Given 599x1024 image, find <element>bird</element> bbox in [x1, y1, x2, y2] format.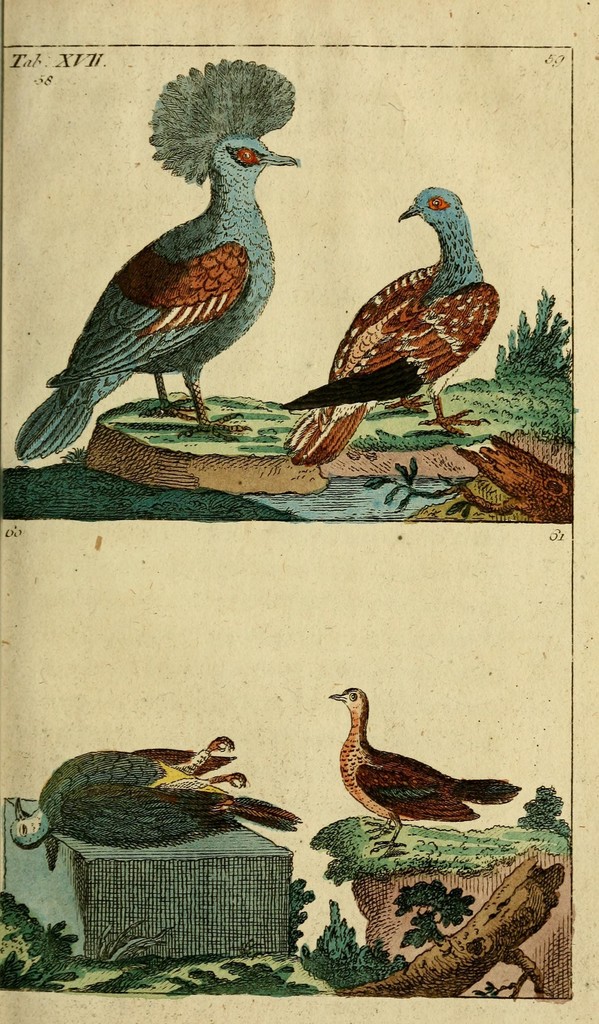
[315, 675, 516, 858].
